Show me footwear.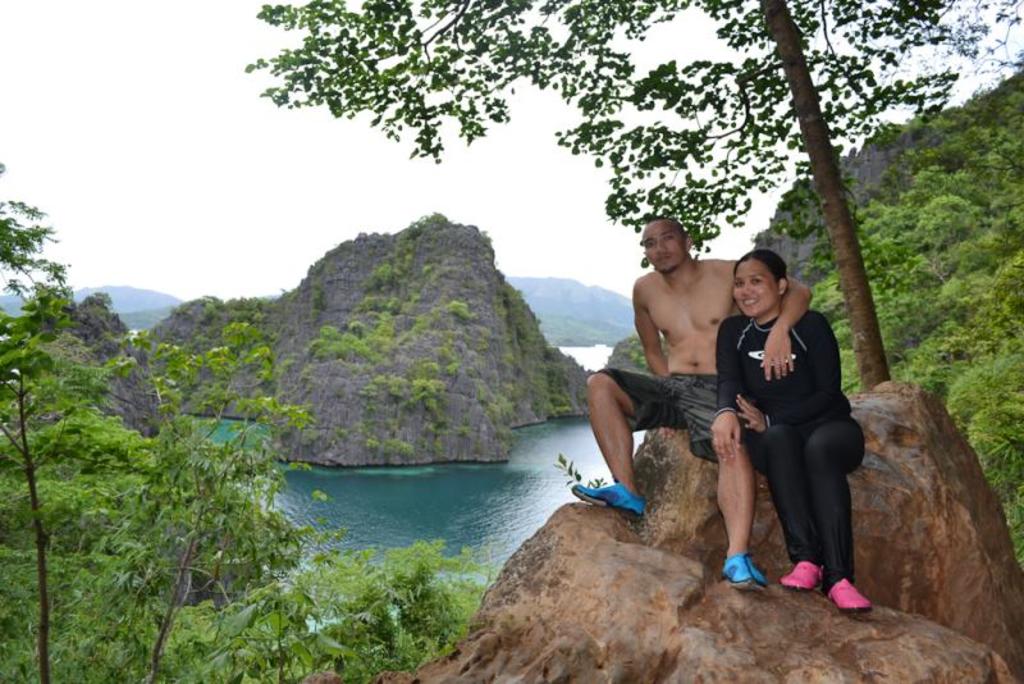
footwear is here: BBox(780, 557, 824, 589).
